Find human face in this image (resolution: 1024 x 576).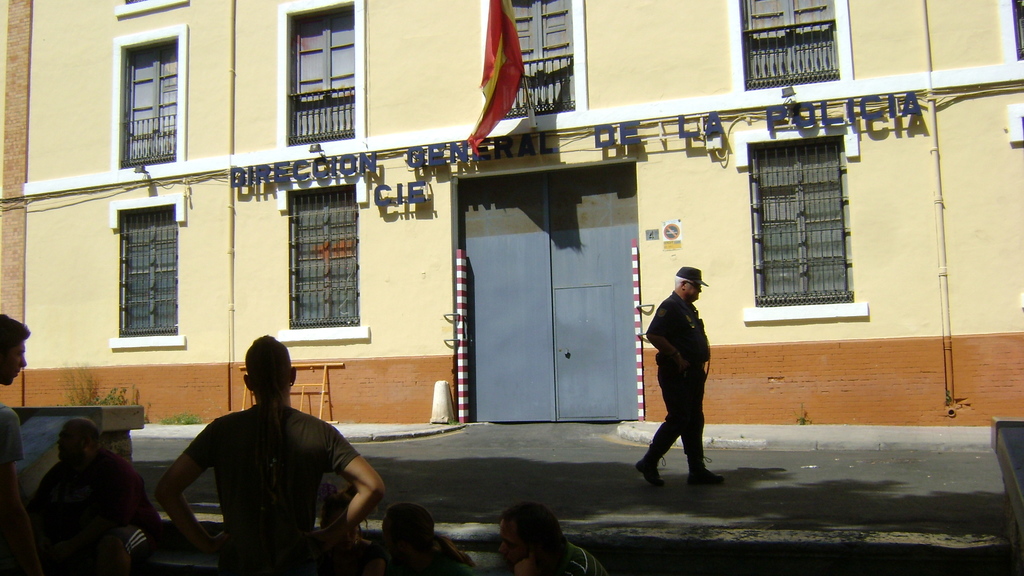
rect(0, 337, 24, 382).
